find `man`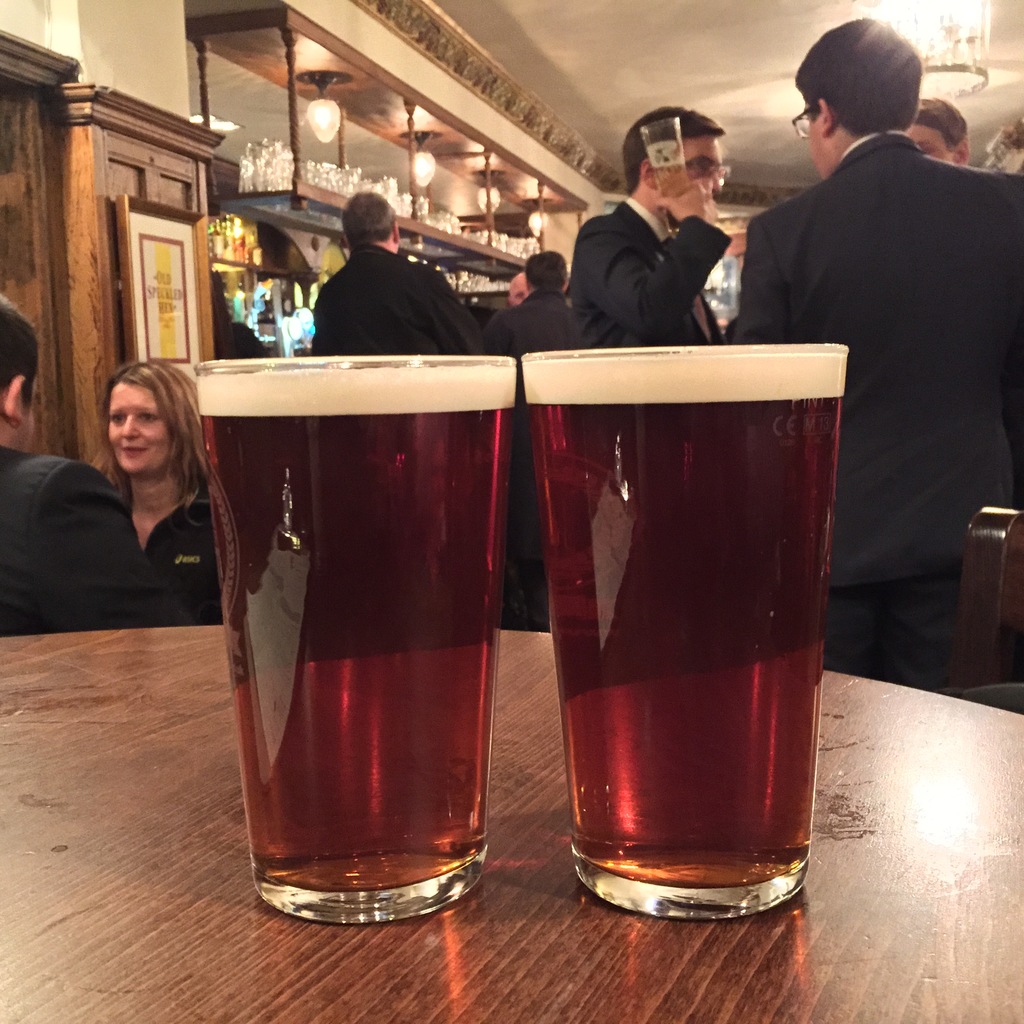
crop(0, 288, 179, 634)
